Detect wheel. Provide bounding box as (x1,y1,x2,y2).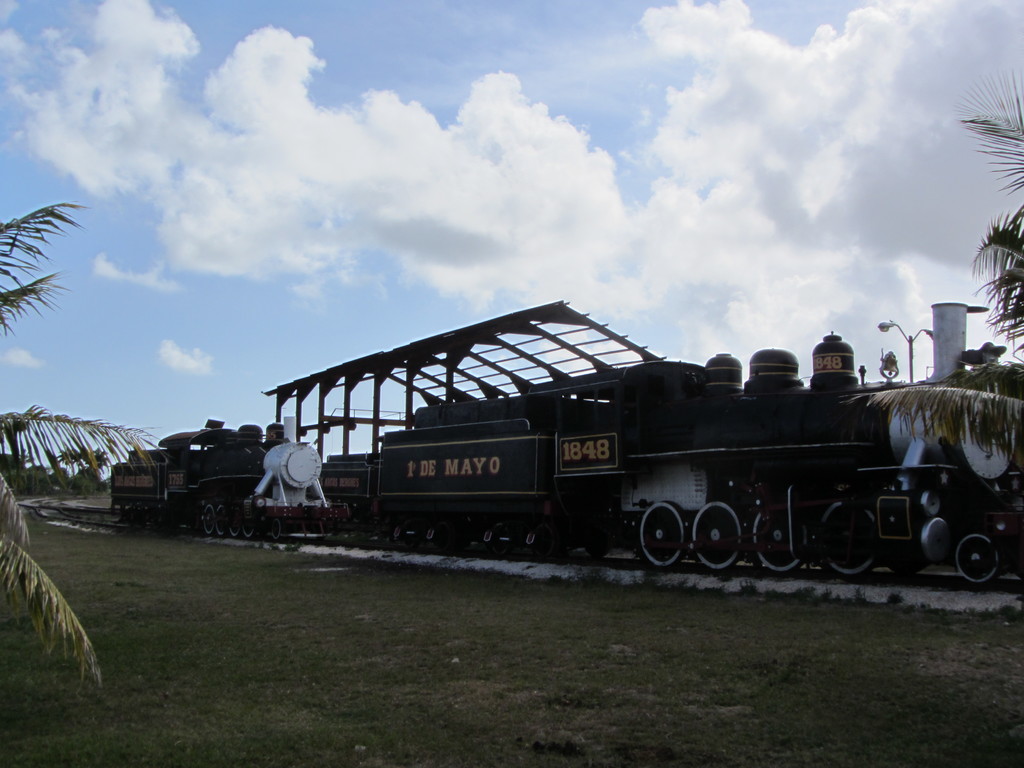
(957,531,997,580).
